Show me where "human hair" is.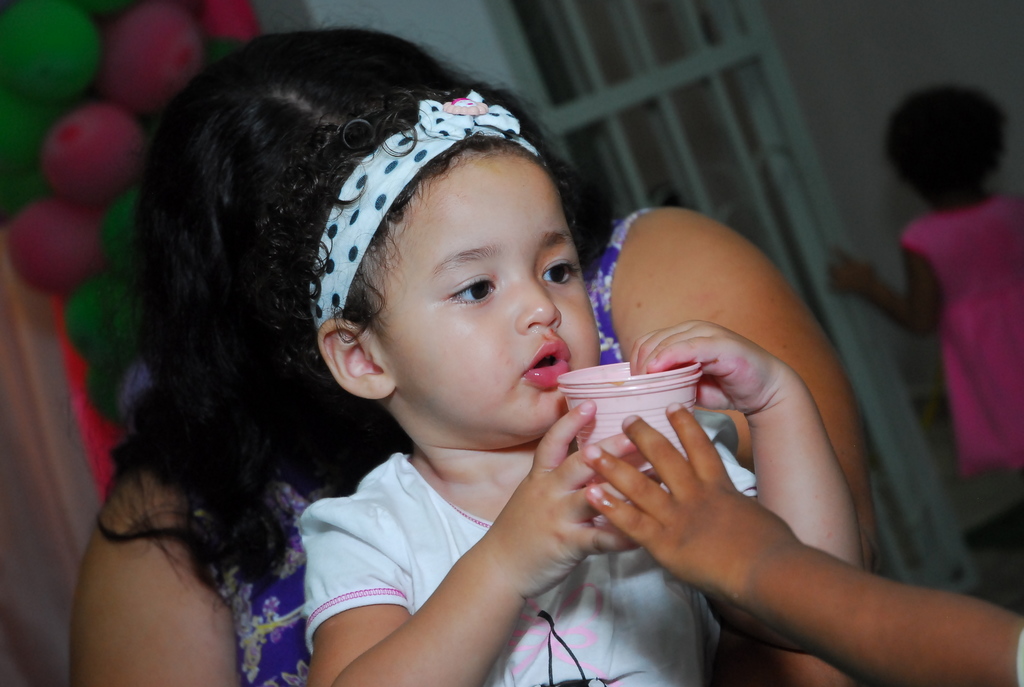
"human hair" is at box=[168, 70, 571, 491].
